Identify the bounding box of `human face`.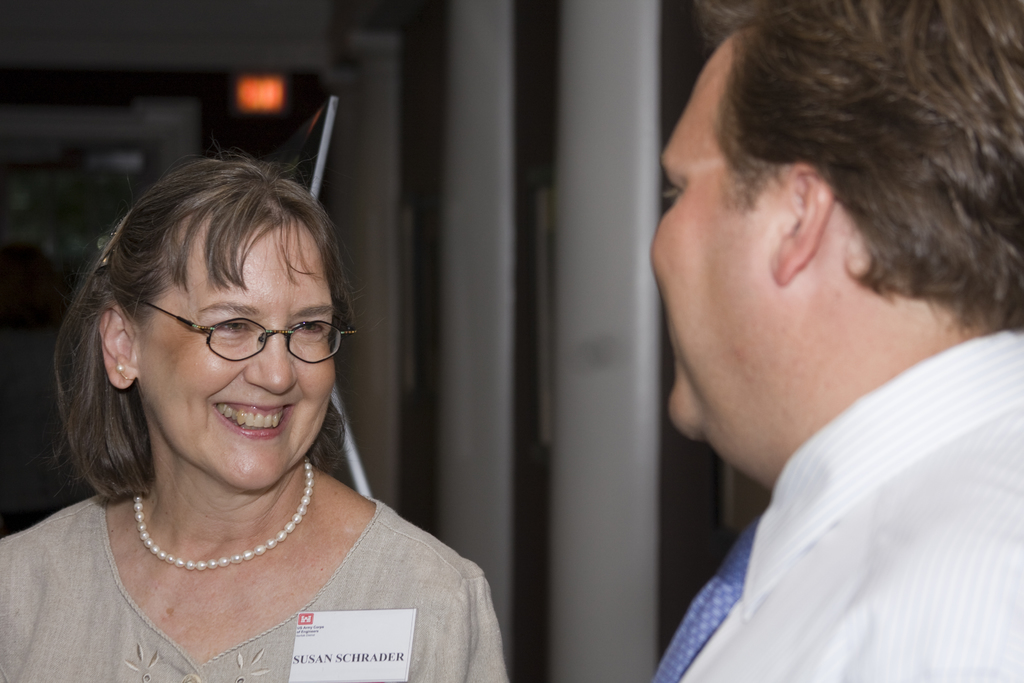
Rect(645, 29, 785, 438).
